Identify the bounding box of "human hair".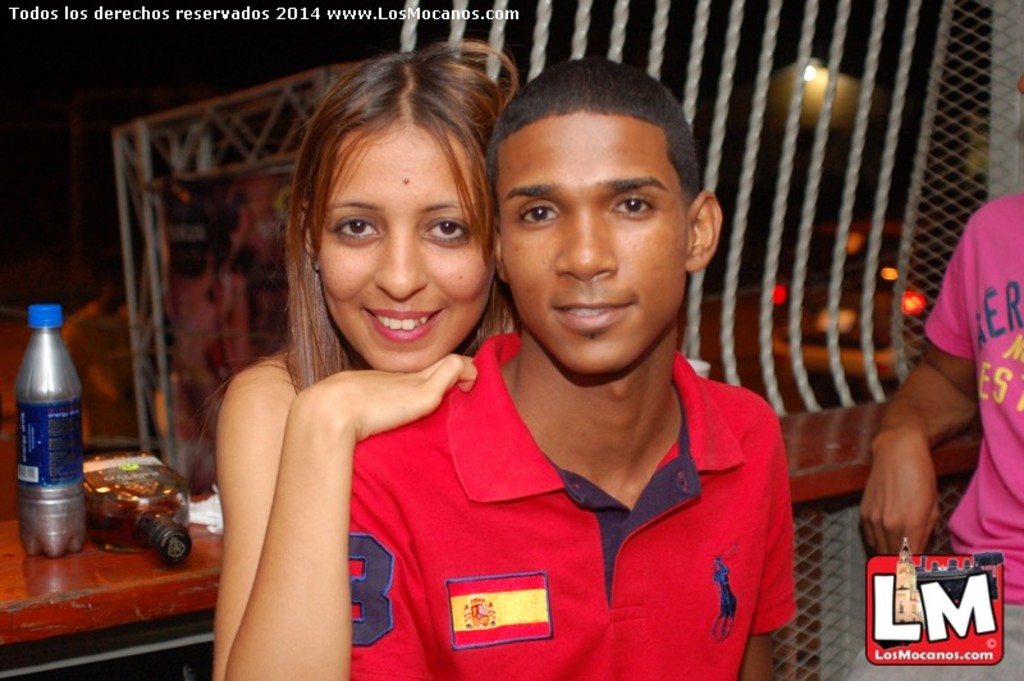
<box>261,44,515,385</box>.
